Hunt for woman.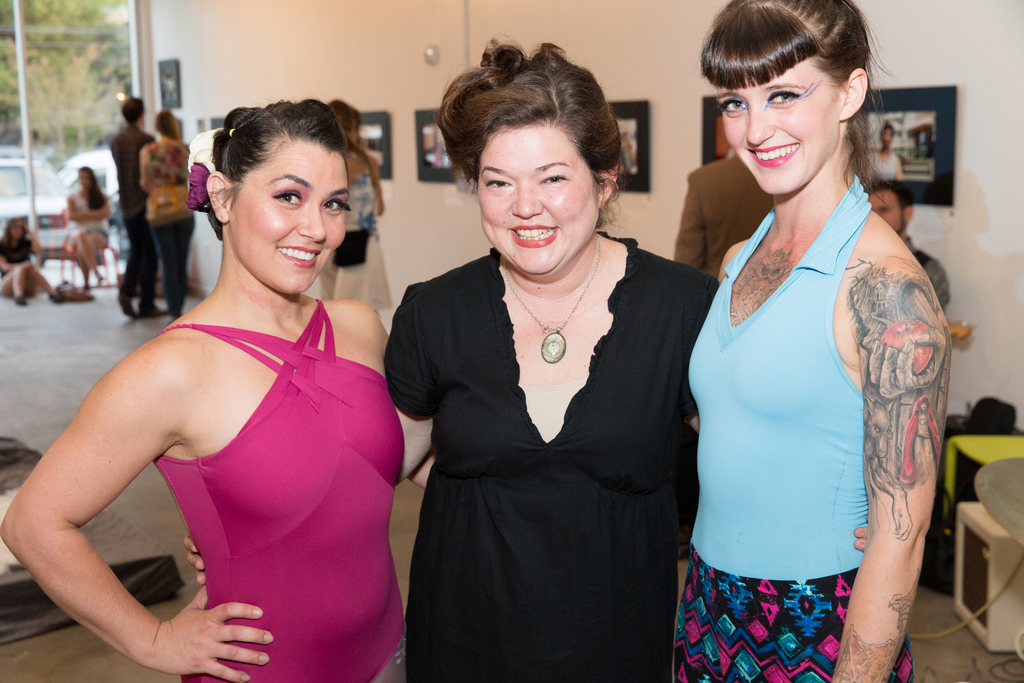
Hunted down at [x1=140, y1=110, x2=191, y2=323].
